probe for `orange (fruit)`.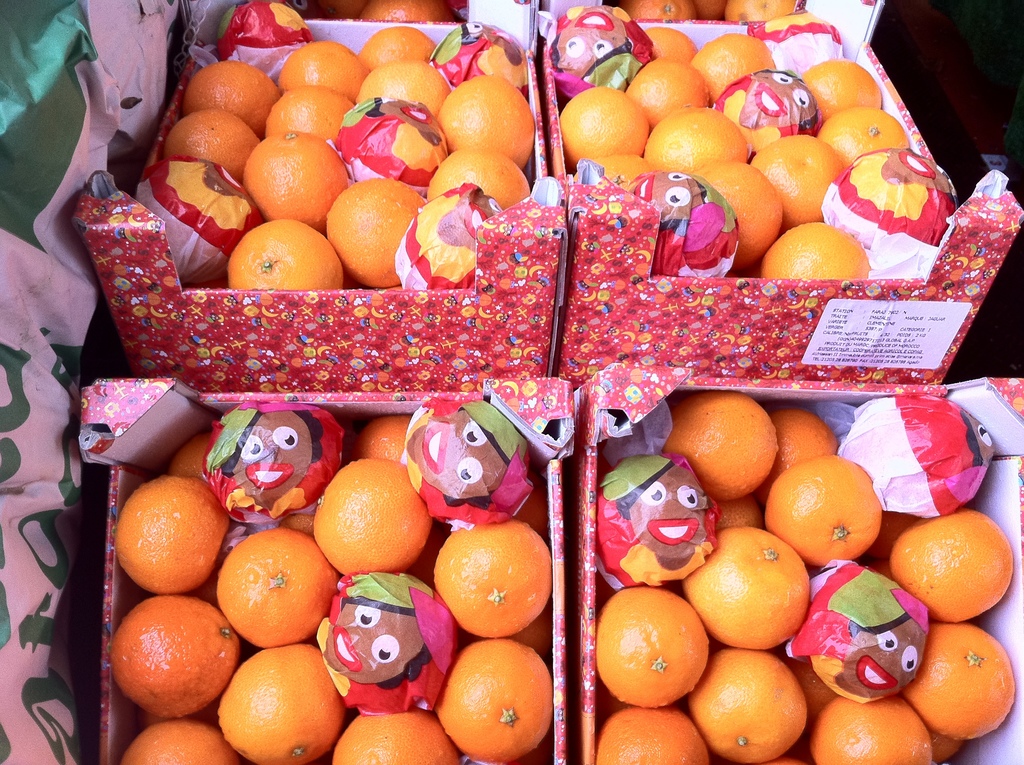
Probe result: detection(332, 708, 446, 764).
